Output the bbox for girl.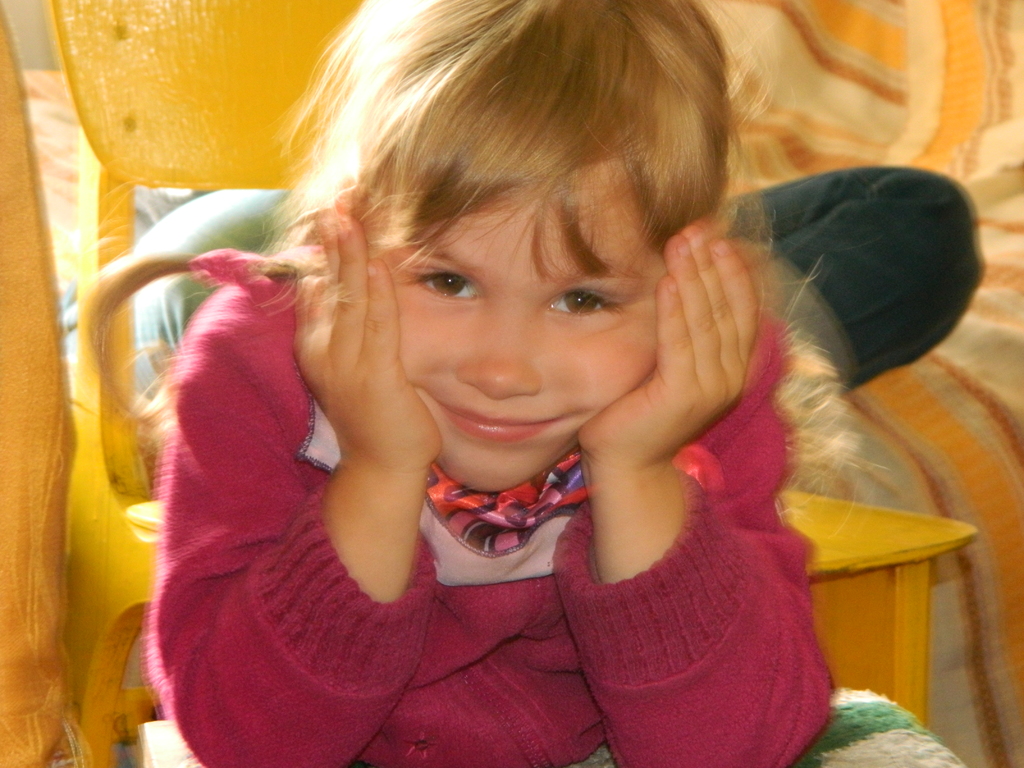
{"x1": 149, "y1": 0, "x2": 896, "y2": 765}.
